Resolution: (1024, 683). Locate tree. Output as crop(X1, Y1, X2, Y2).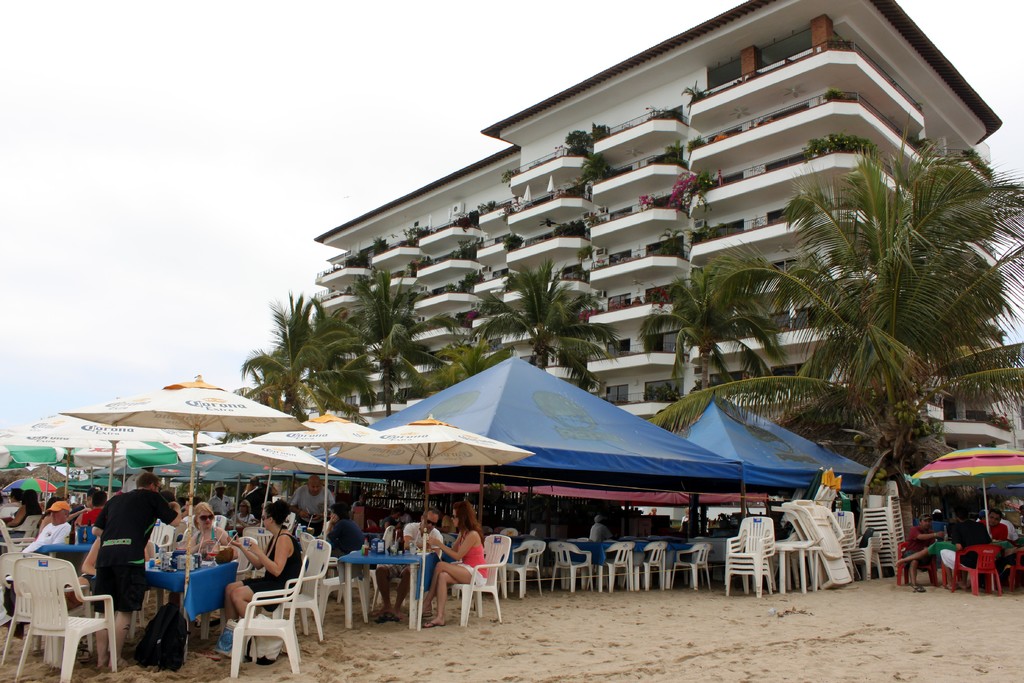
crop(314, 270, 429, 431).
